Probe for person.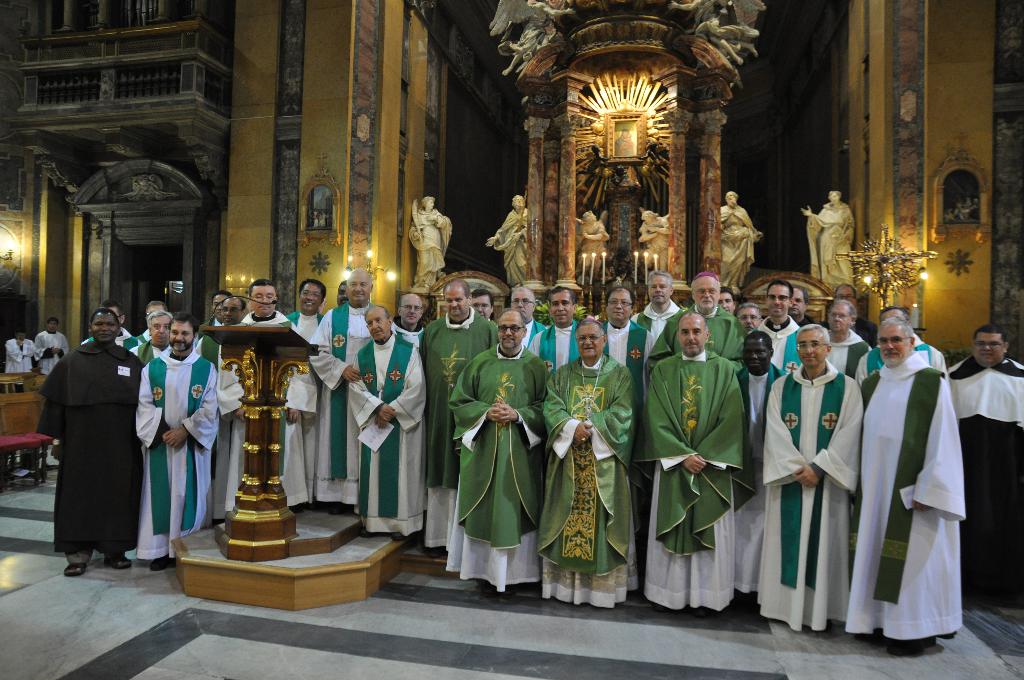
Probe result: select_region(422, 277, 500, 553).
